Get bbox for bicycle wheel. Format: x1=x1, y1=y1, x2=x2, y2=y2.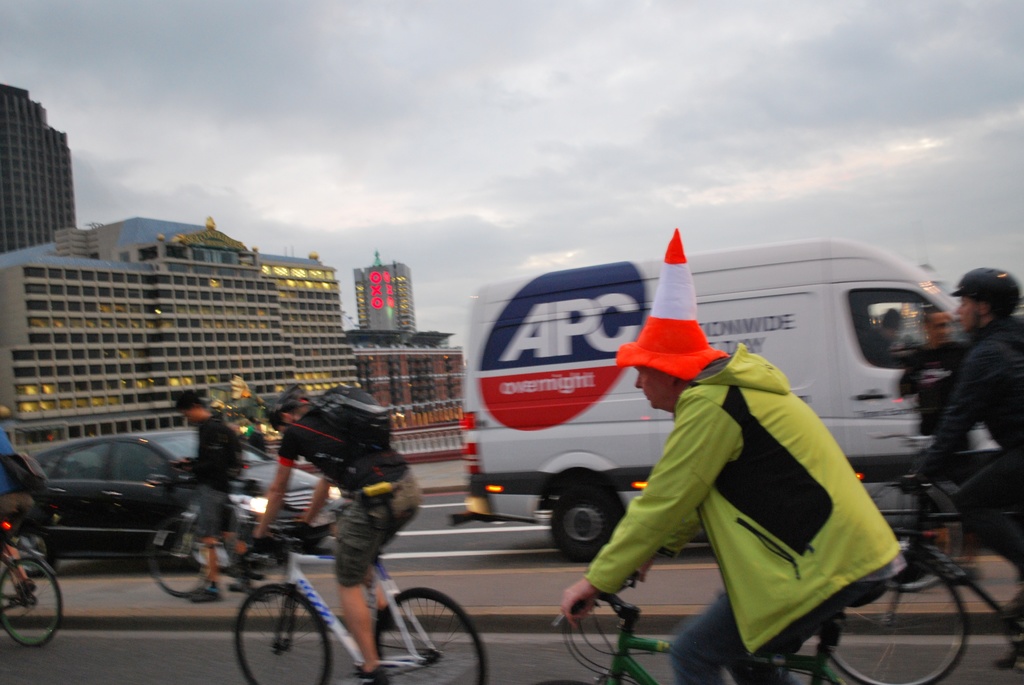
x1=236, y1=594, x2=312, y2=677.
